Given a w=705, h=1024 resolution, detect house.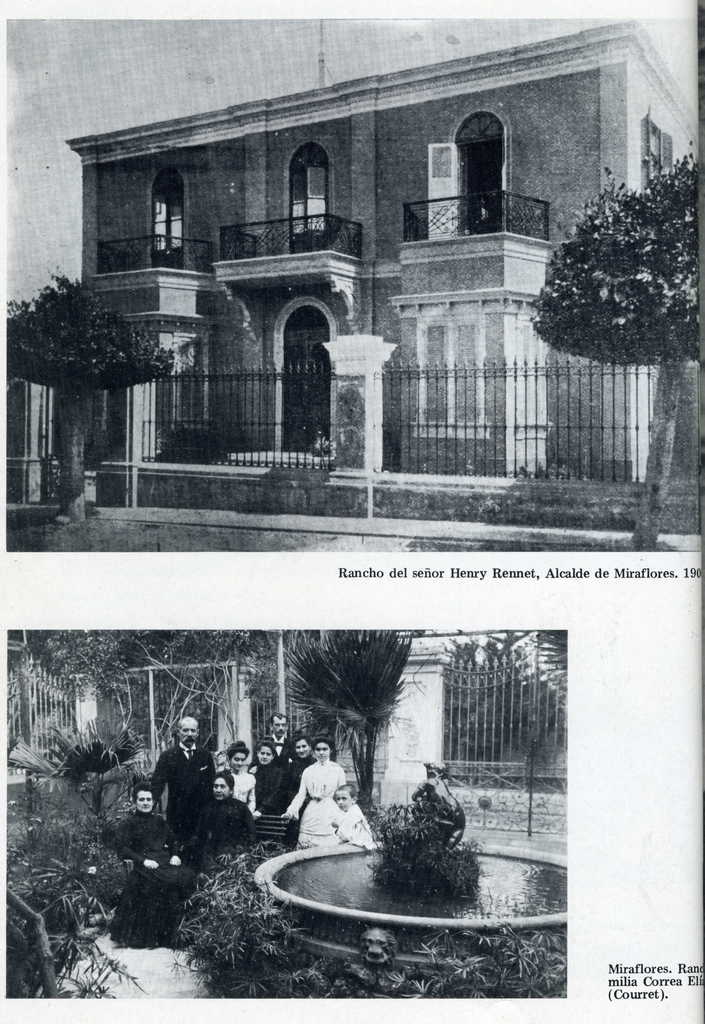
<bbox>42, 0, 640, 554</bbox>.
